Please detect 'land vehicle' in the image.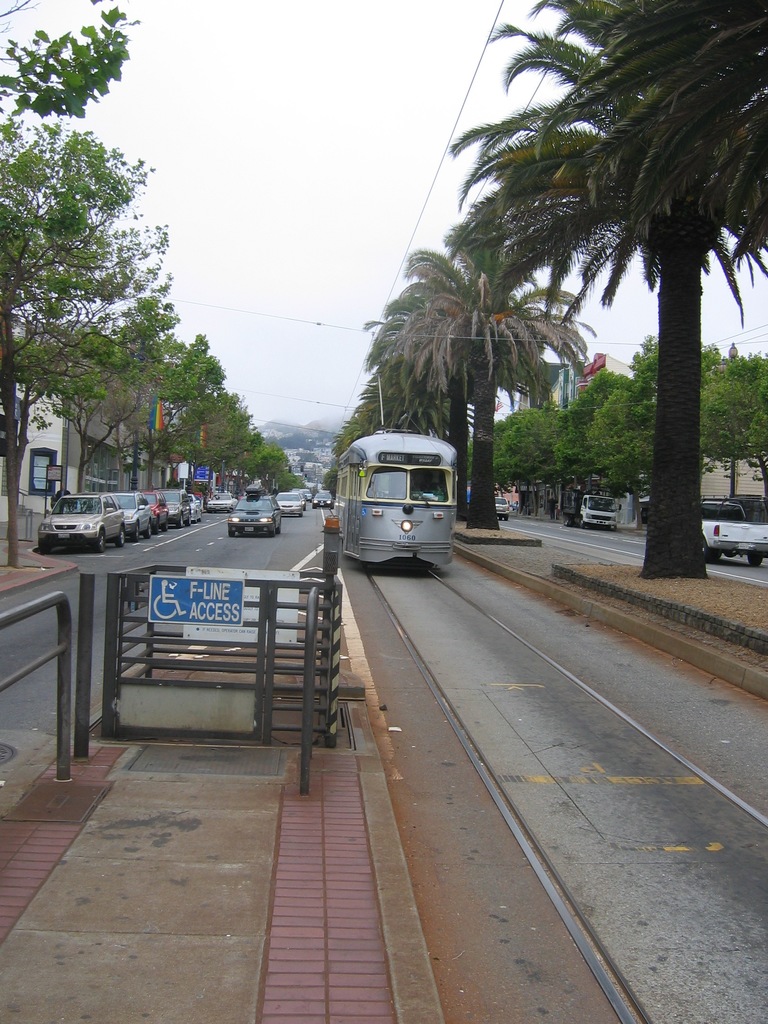
[314,488,332,509].
